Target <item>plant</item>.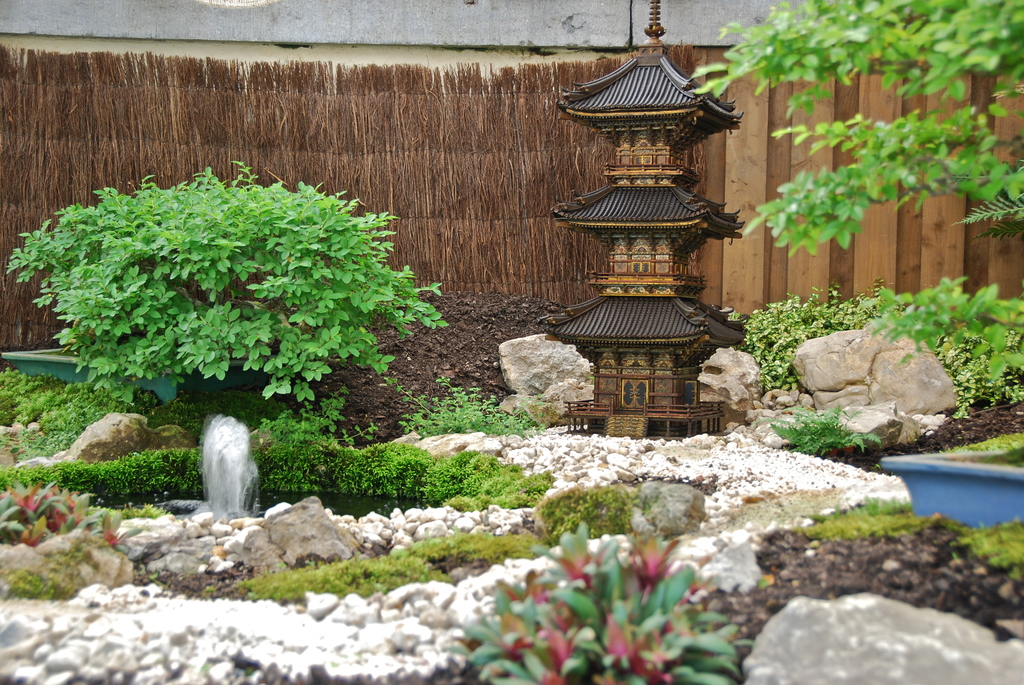
Target region: bbox=(761, 389, 881, 462).
